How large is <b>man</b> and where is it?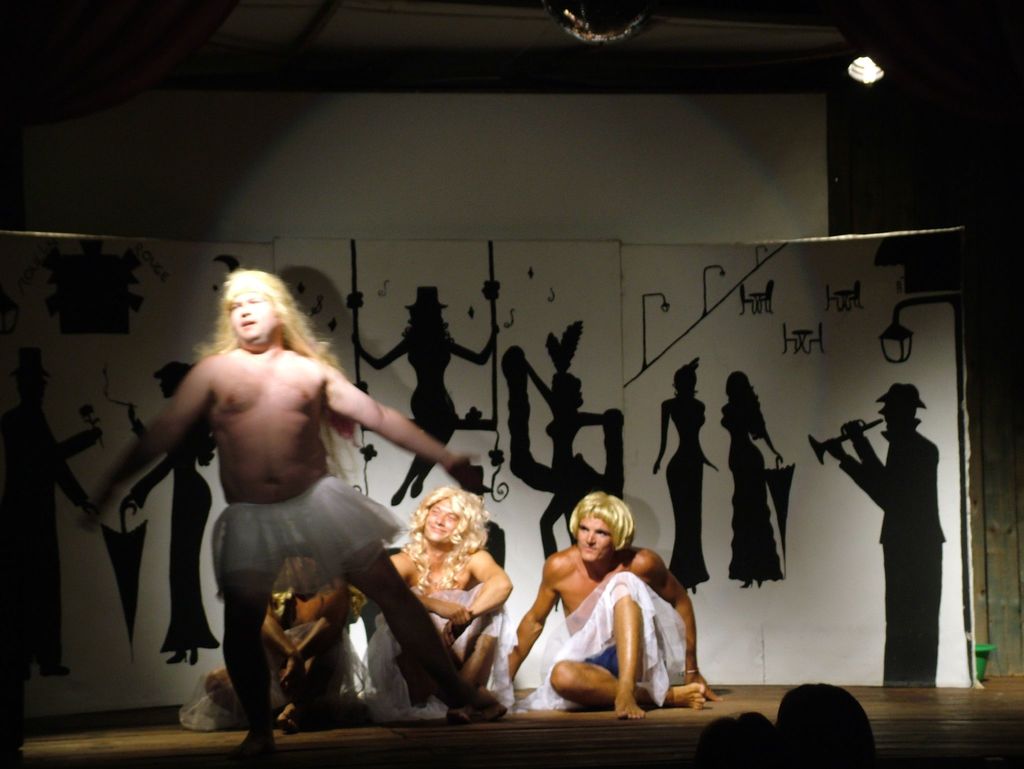
Bounding box: region(76, 264, 527, 761).
